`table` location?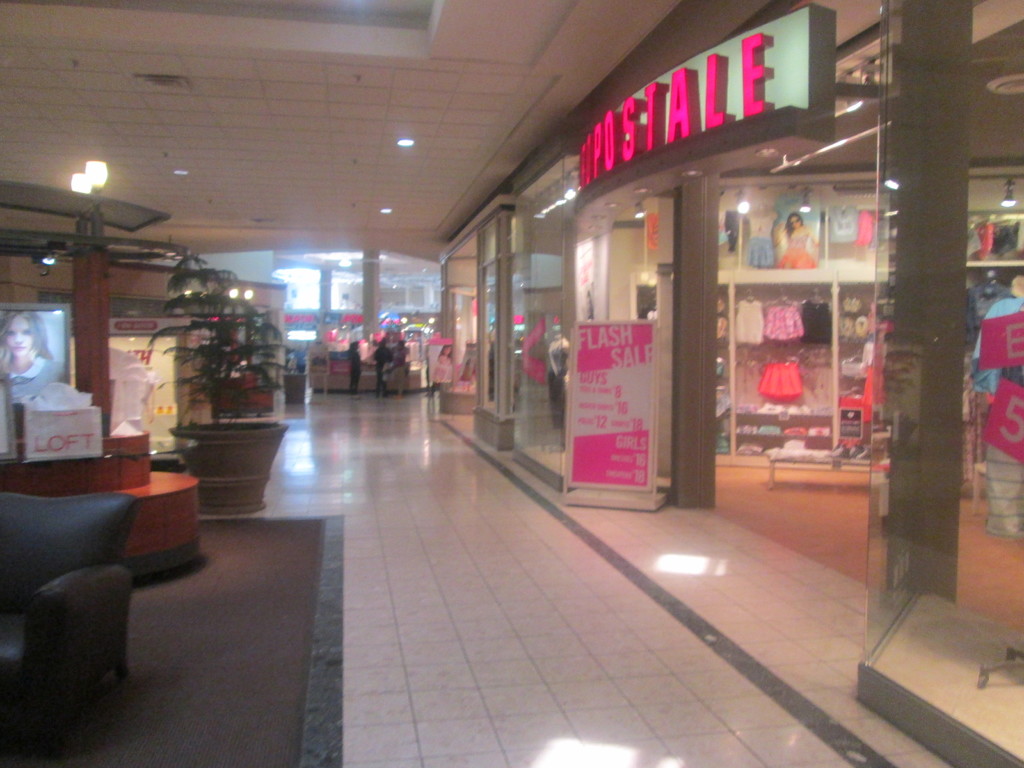
l=765, t=449, r=868, b=490
